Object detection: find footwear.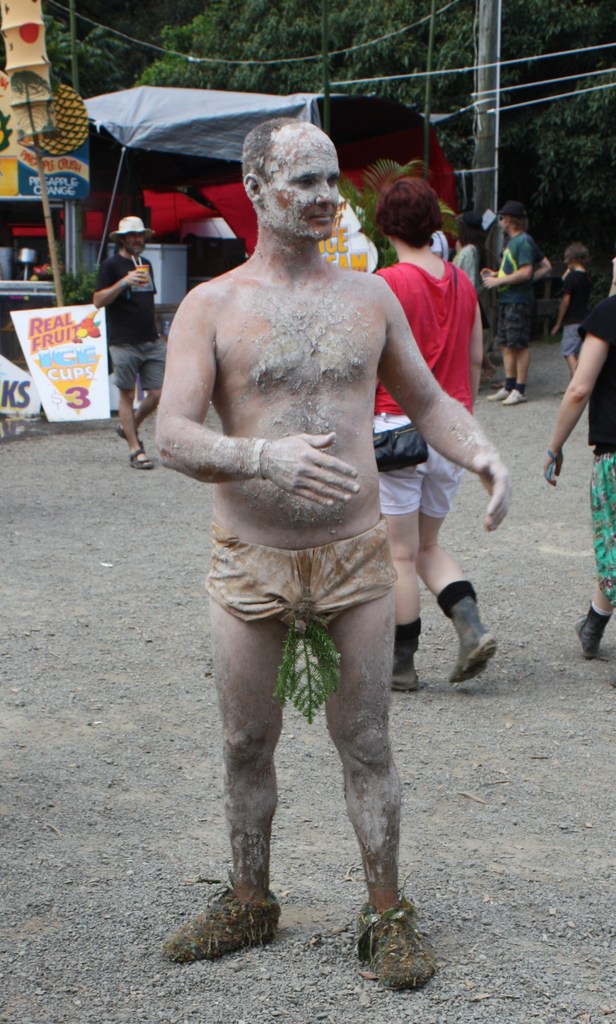
(left=359, top=911, right=434, bottom=992).
